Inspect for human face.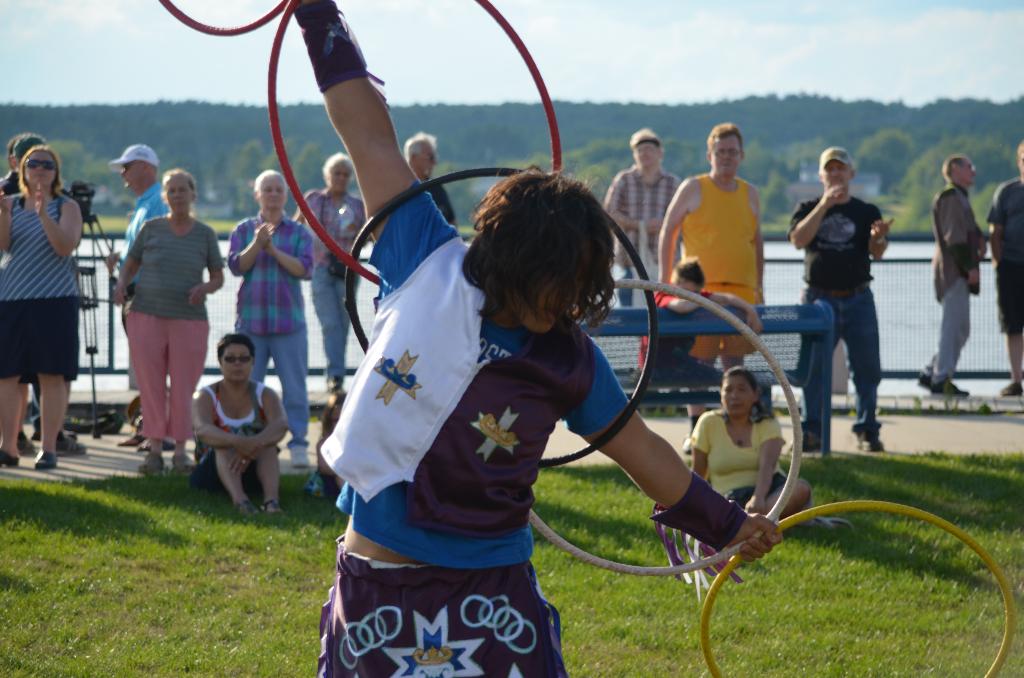
Inspection: box(826, 159, 853, 190).
